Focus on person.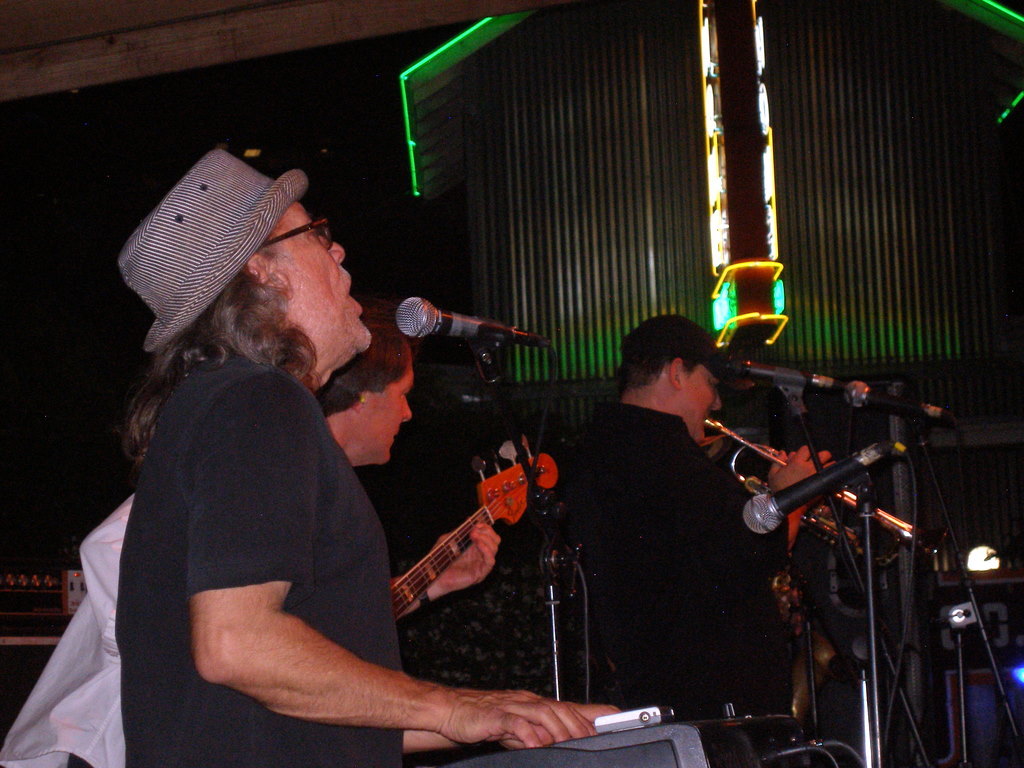
Focused at 556, 321, 829, 702.
